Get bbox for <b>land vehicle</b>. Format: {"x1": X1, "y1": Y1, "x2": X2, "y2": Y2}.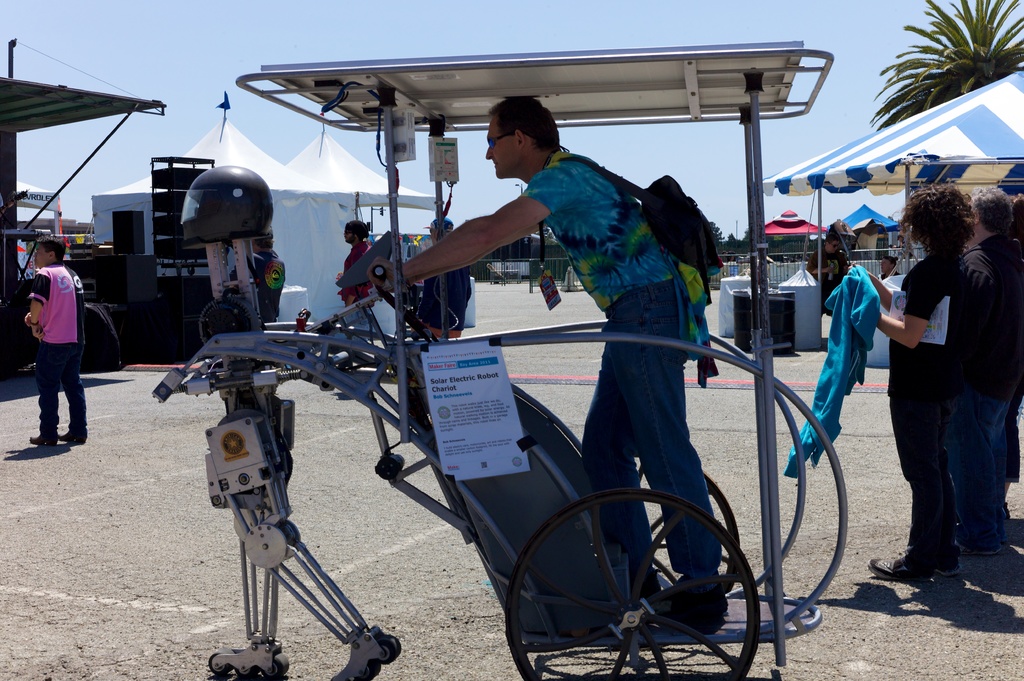
{"x1": 153, "y1": 61, "x2": 848, "y2": 679}.
